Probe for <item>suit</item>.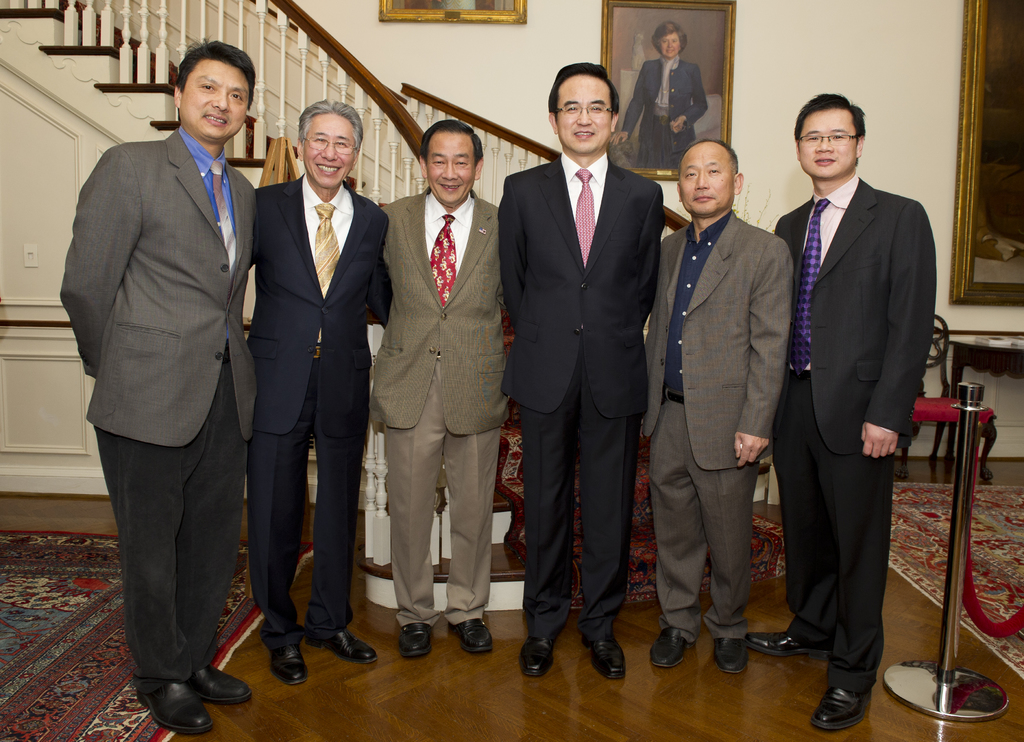
Probe result: bbox(772, 174, 938, 687).
